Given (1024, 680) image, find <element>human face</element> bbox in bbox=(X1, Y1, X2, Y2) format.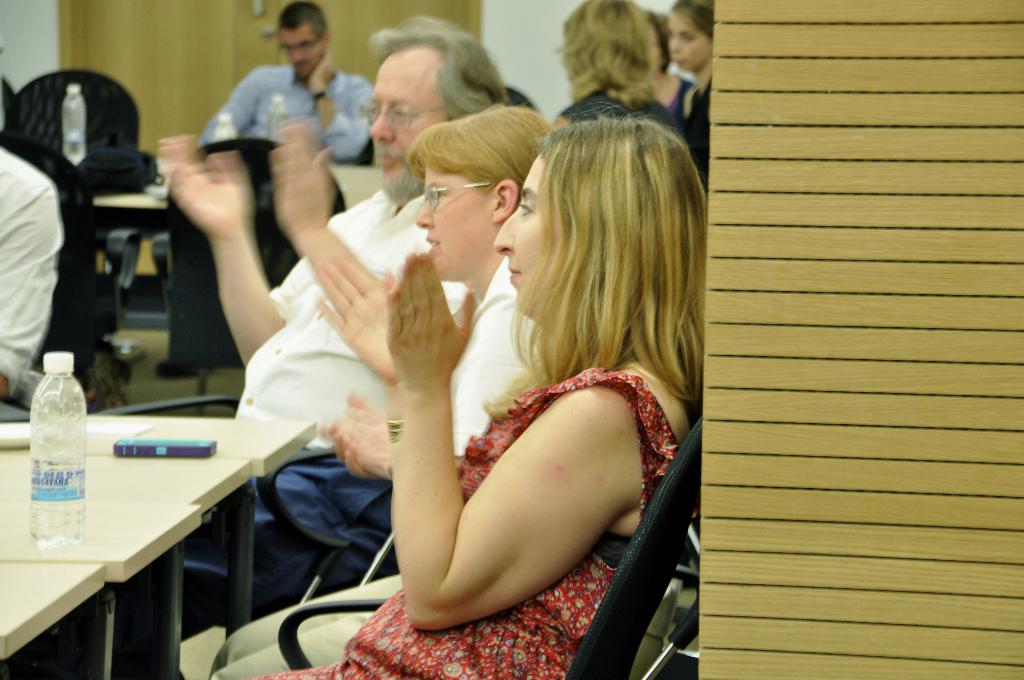
bbox=(280, 29, 323, 77).
